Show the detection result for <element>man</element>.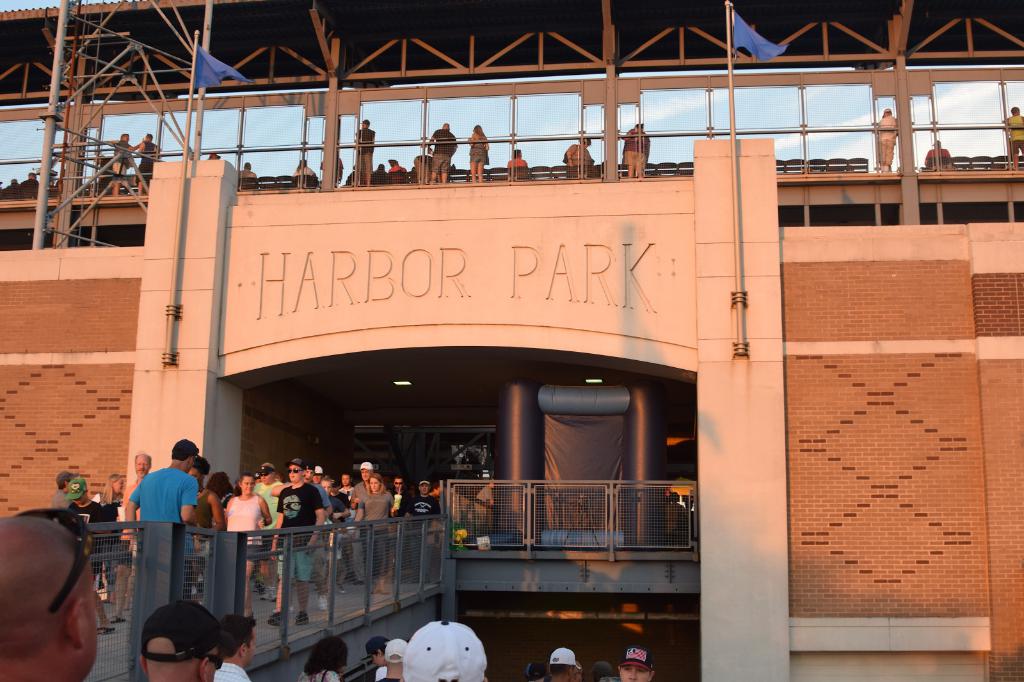
box=[213, 605, 289, 681].
